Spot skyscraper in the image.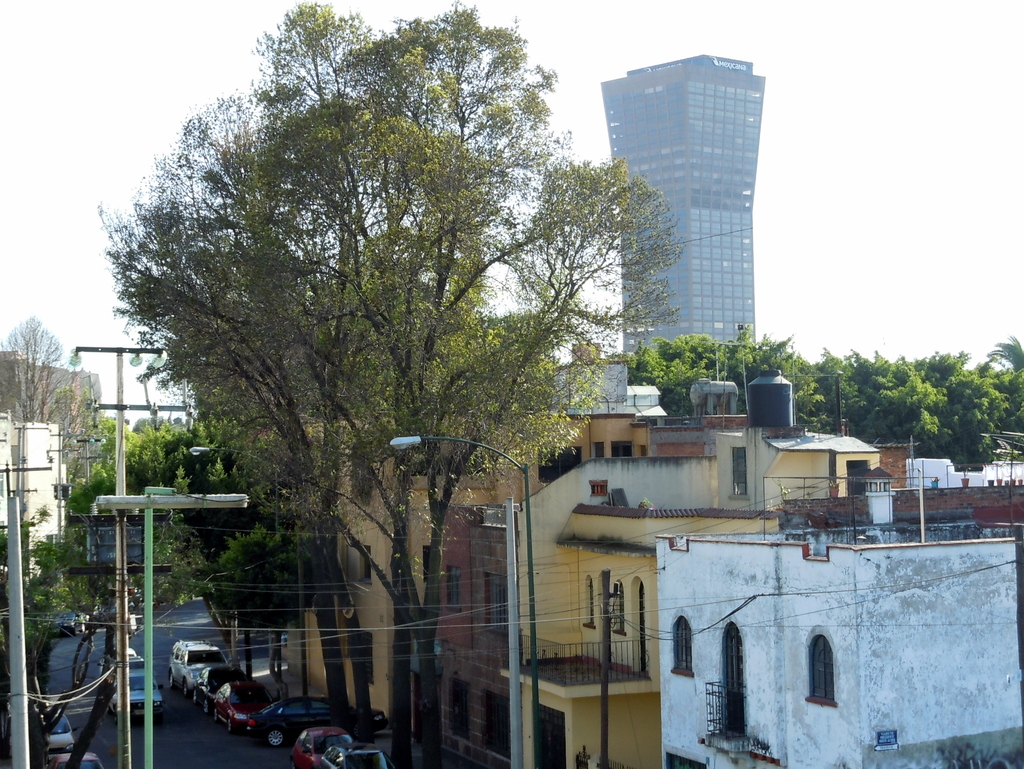
skyscraper found at l=596, t=48, r=778, b=391.
